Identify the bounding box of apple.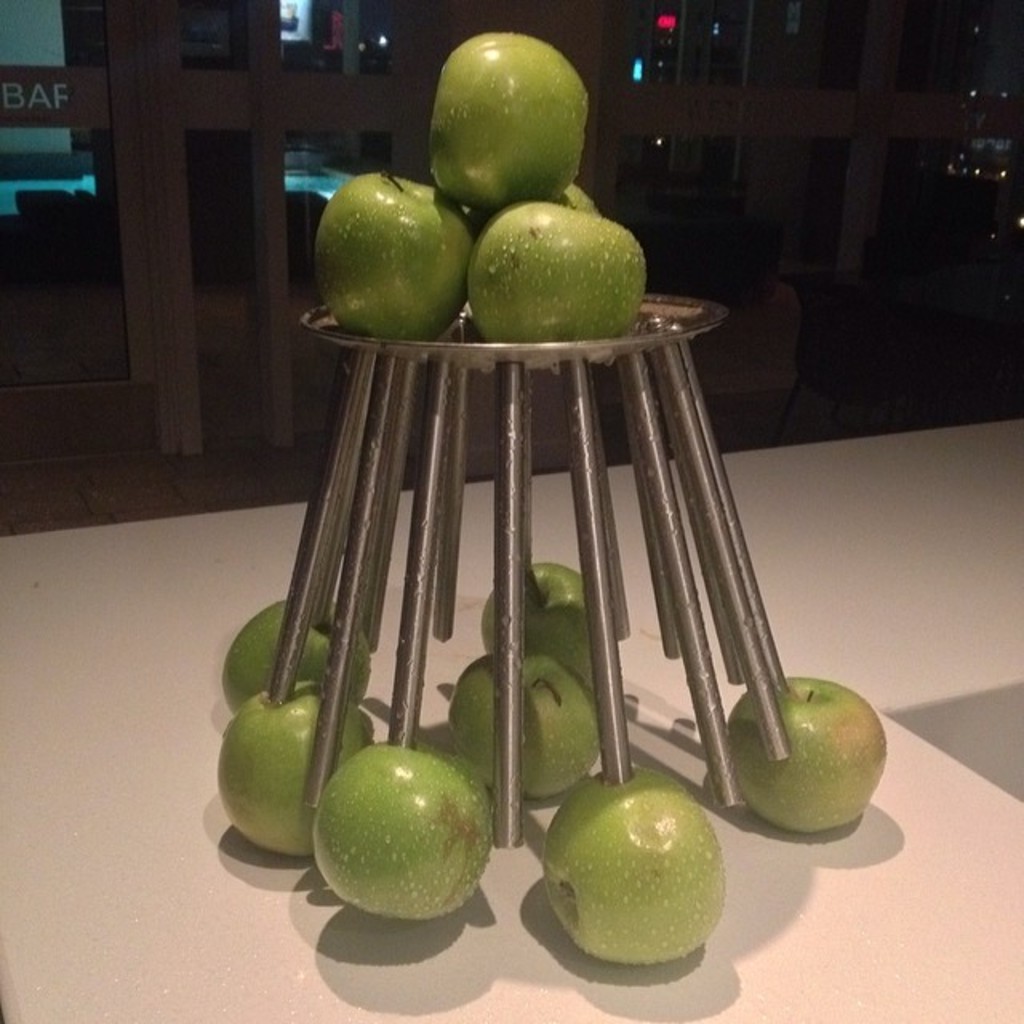
left=725, top=672, right=886, bottom=834.
